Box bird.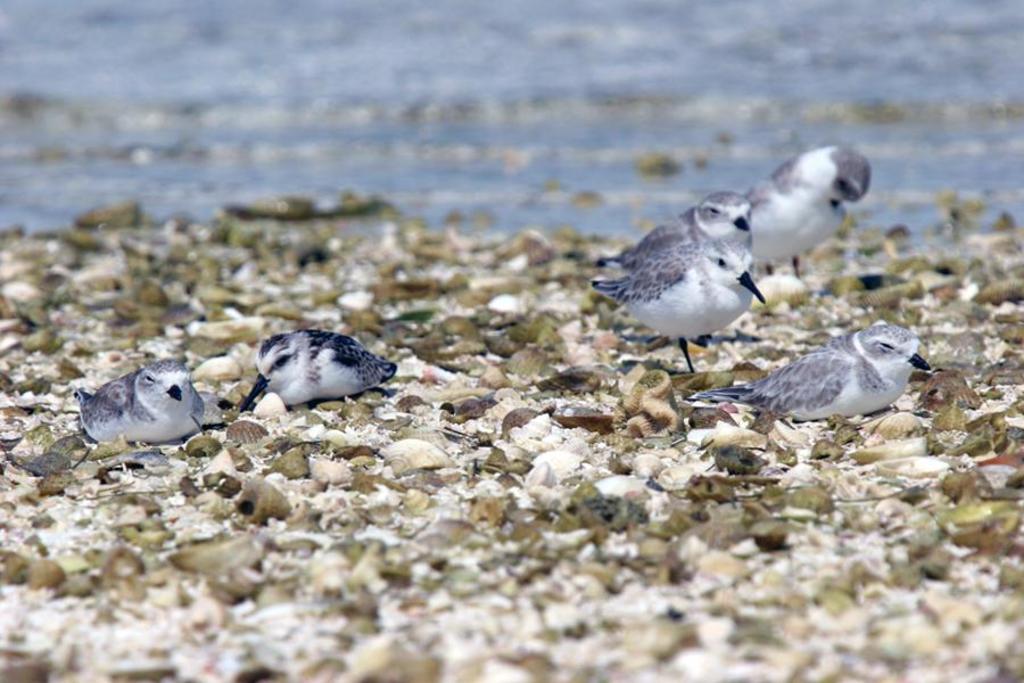
593, 229, 770, 377.
